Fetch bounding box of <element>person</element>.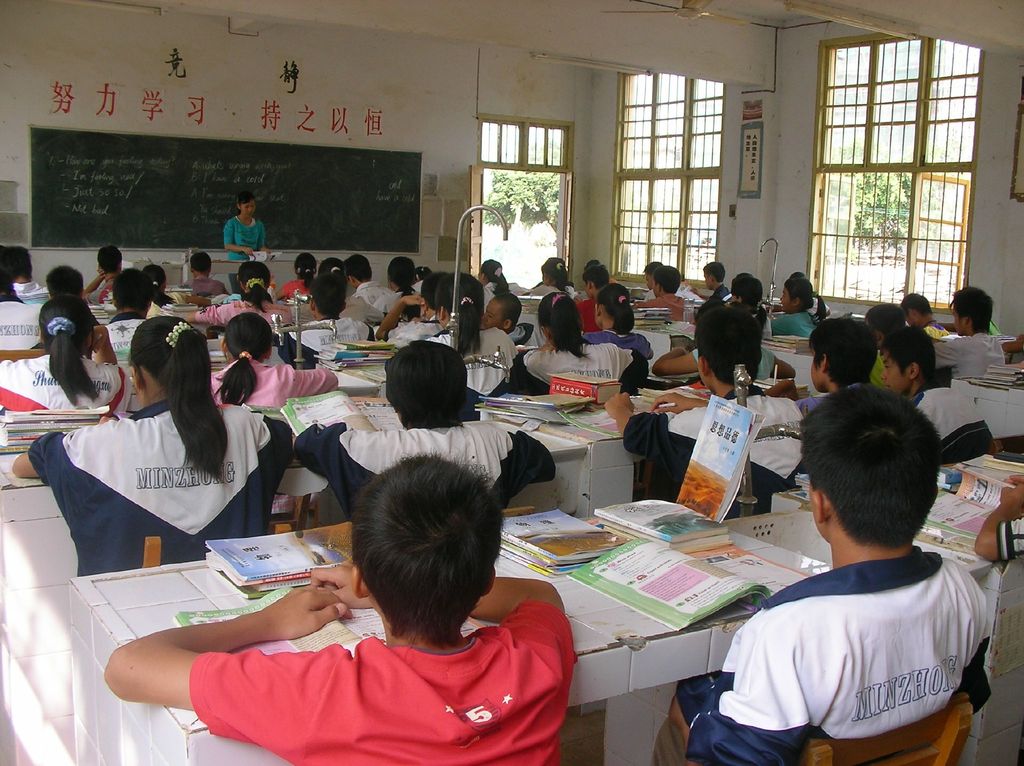
Bbox: locate(142, 266, 211, 318).
